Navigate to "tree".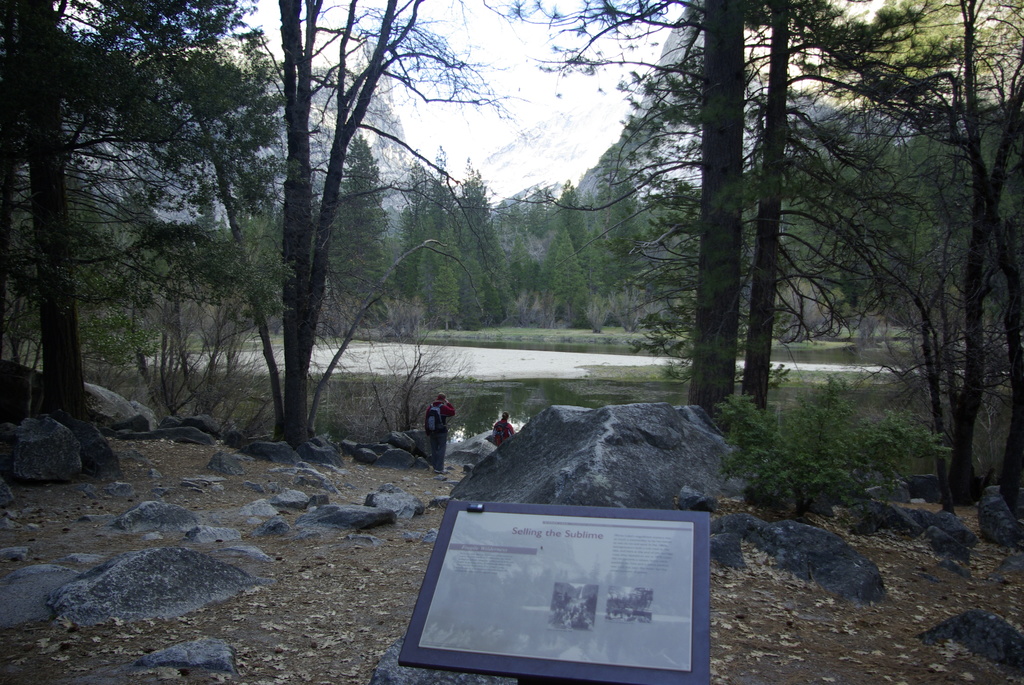
Navigation target: bbox=[252, 0, 499, 472].
